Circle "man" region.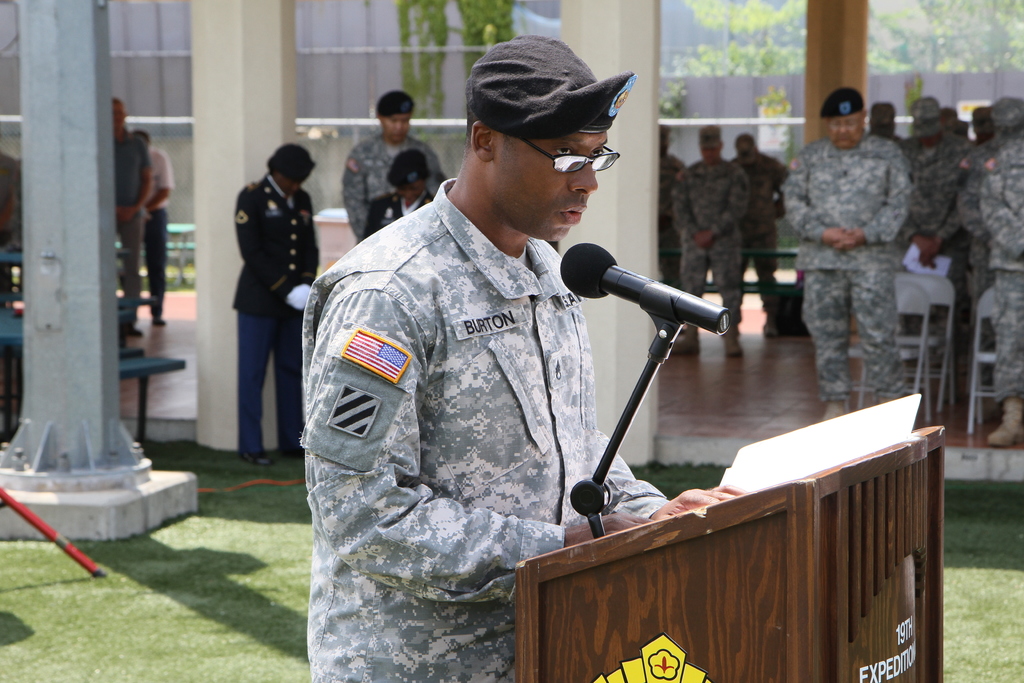
Region: 113/99/151/336.
